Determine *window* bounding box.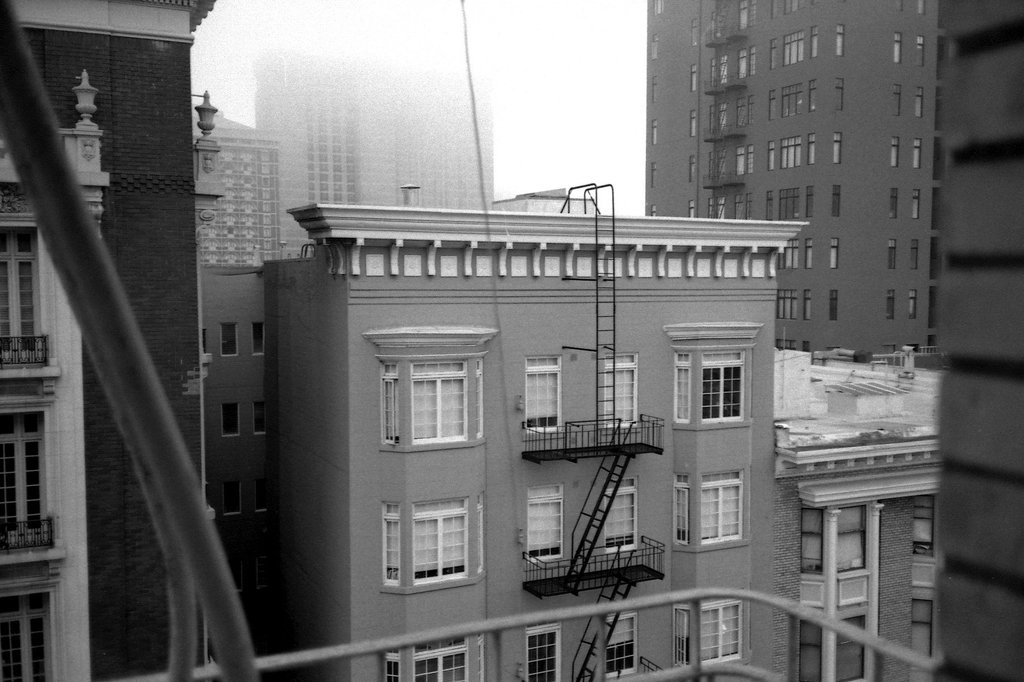
Determined: [left=915, top=38, right=920, bottom=65].
